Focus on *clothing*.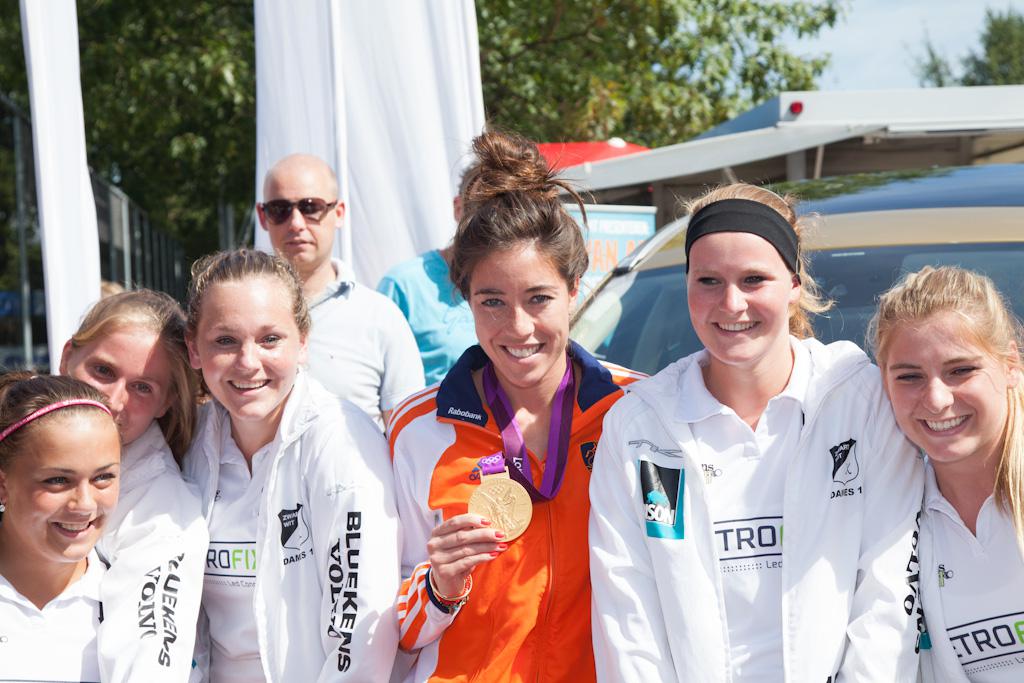
Focused at 93/415/201/682.
